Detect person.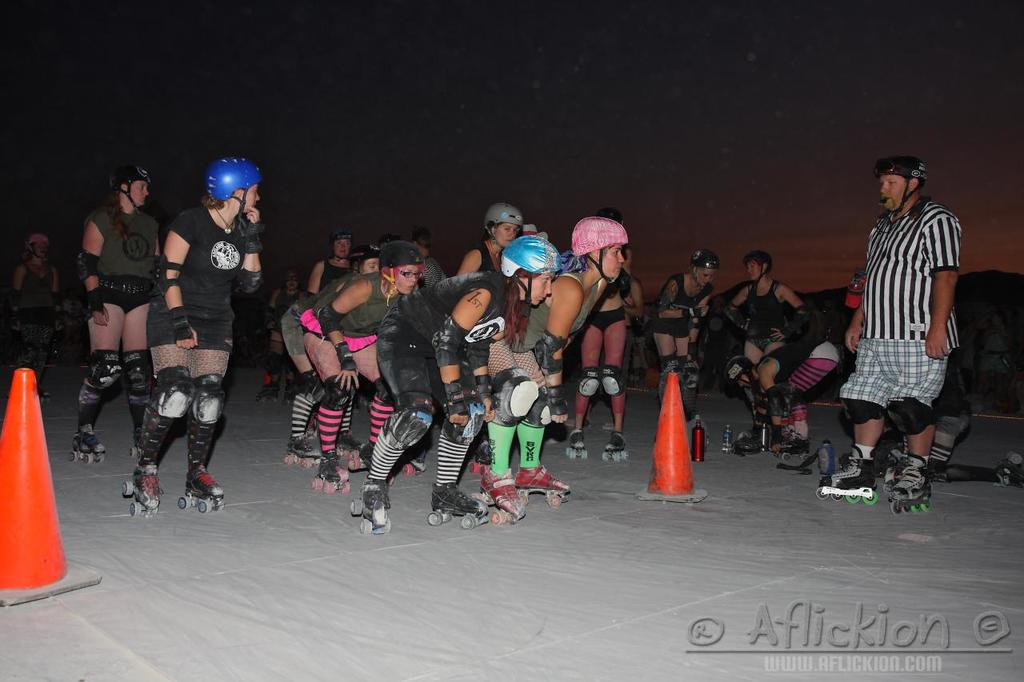
Detected at x1=566 y1=209 x2=643 y2=459.
